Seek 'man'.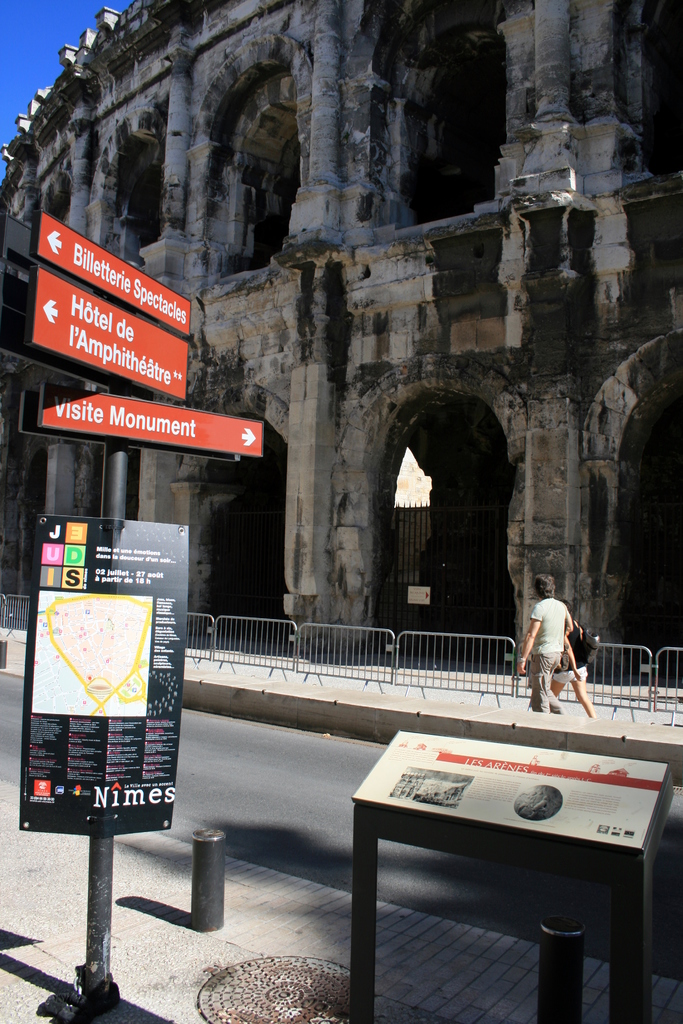
<bbox>511, 575, 571, 714</bbox>.
